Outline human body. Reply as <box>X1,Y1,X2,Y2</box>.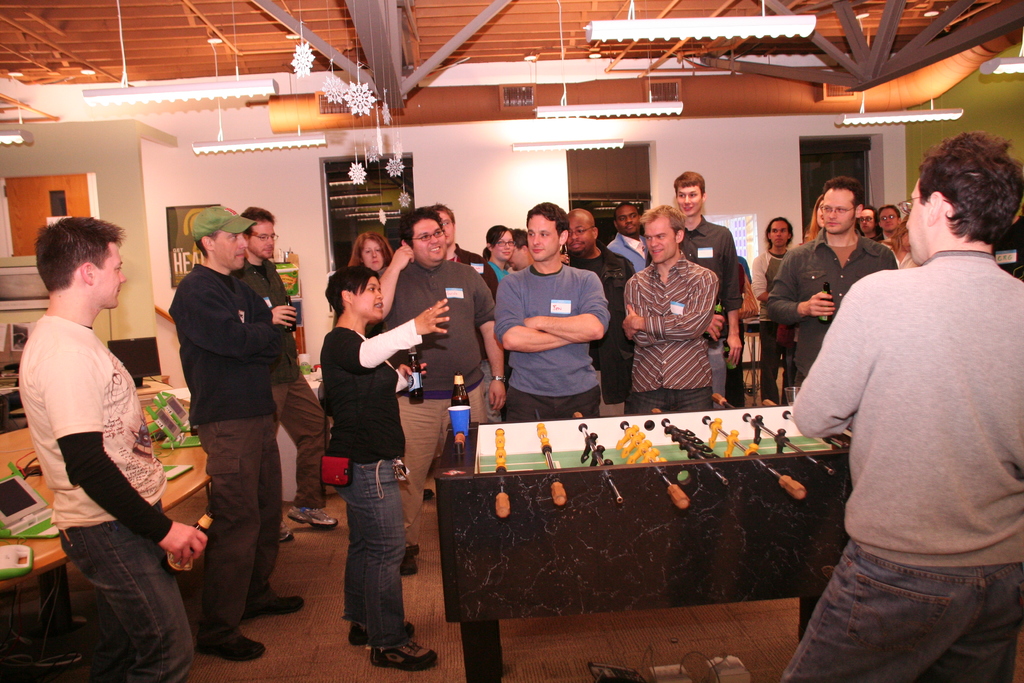
<box>991,208,1023,274</box>.
